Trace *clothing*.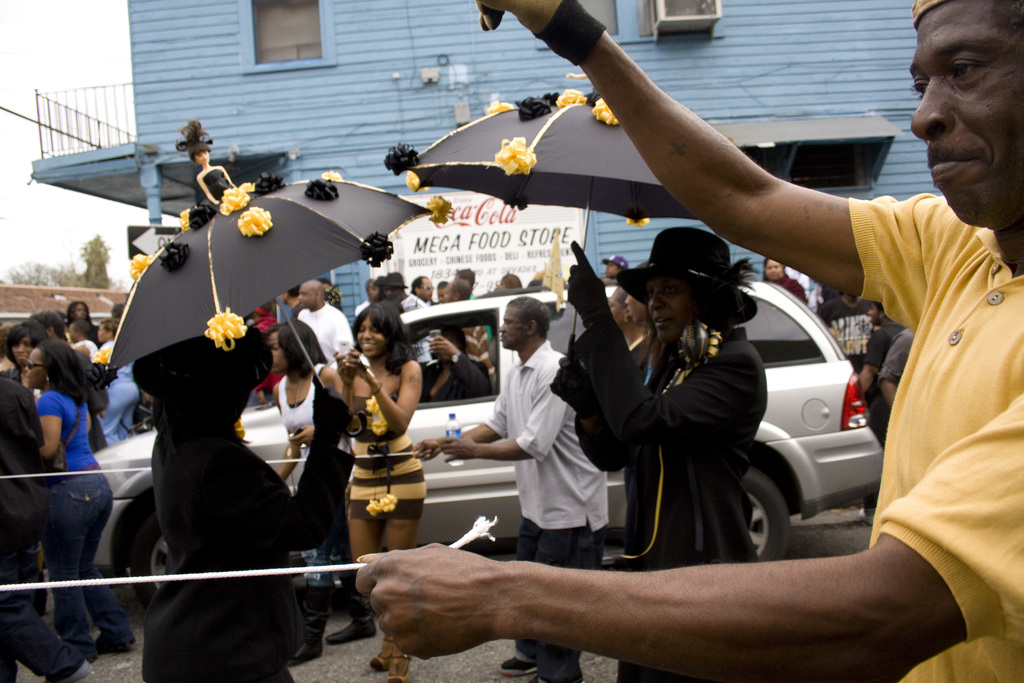
Traced to [left=346, top=395, right=430, bottom=521].
